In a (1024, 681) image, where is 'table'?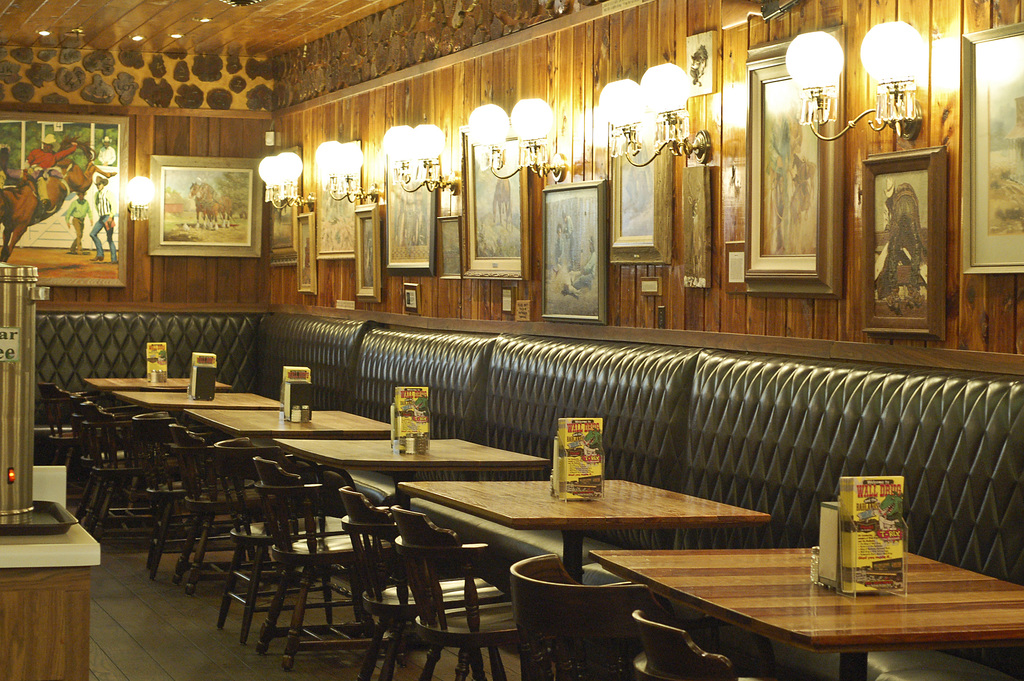
<bbox>110, 388, 283, 409</bbox>.
